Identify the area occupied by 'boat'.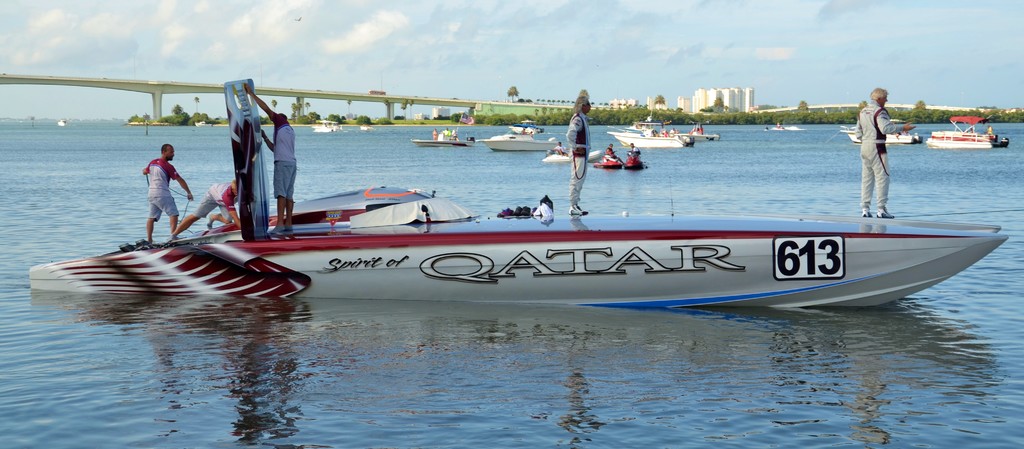
Area: 23 183 1008 321.
